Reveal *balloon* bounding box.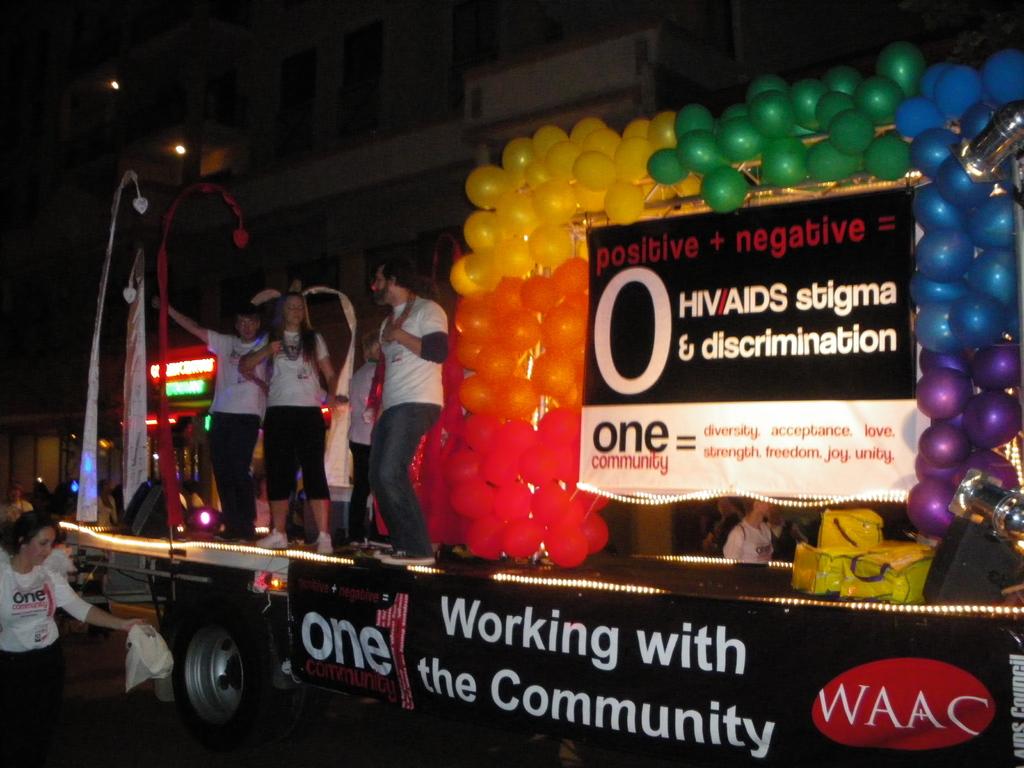
Revealed: {"x1": 912, "y1": 185, "x2": 968, "y2": 233}.
